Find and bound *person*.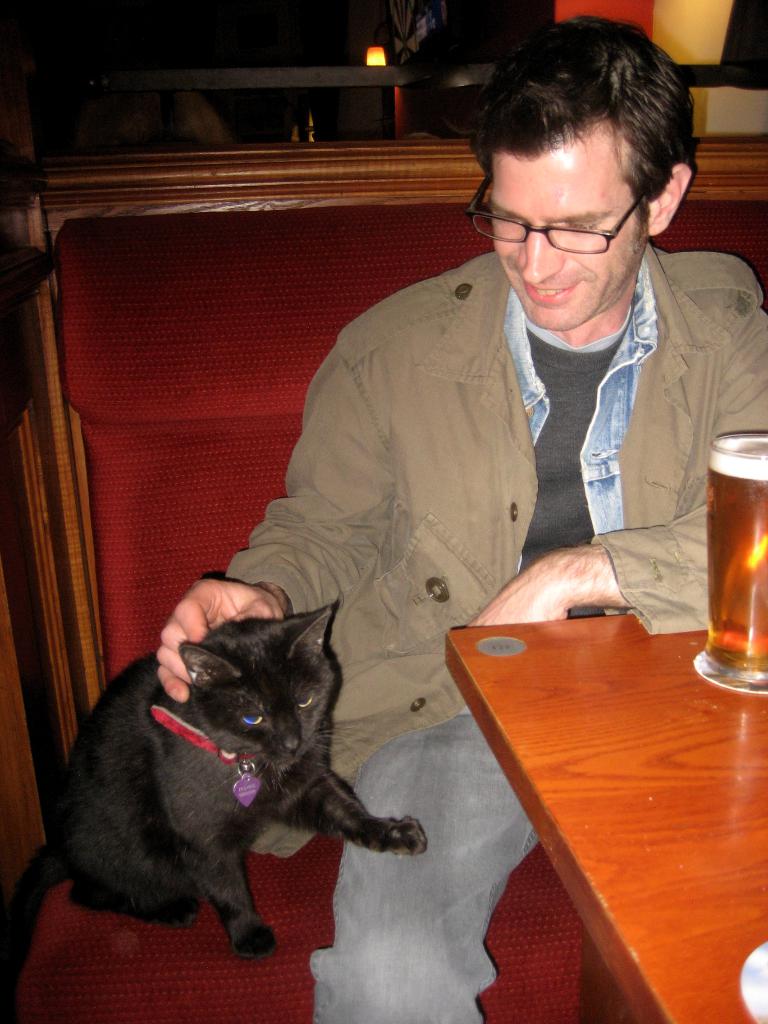
Bound: 156,12,767,1023.
